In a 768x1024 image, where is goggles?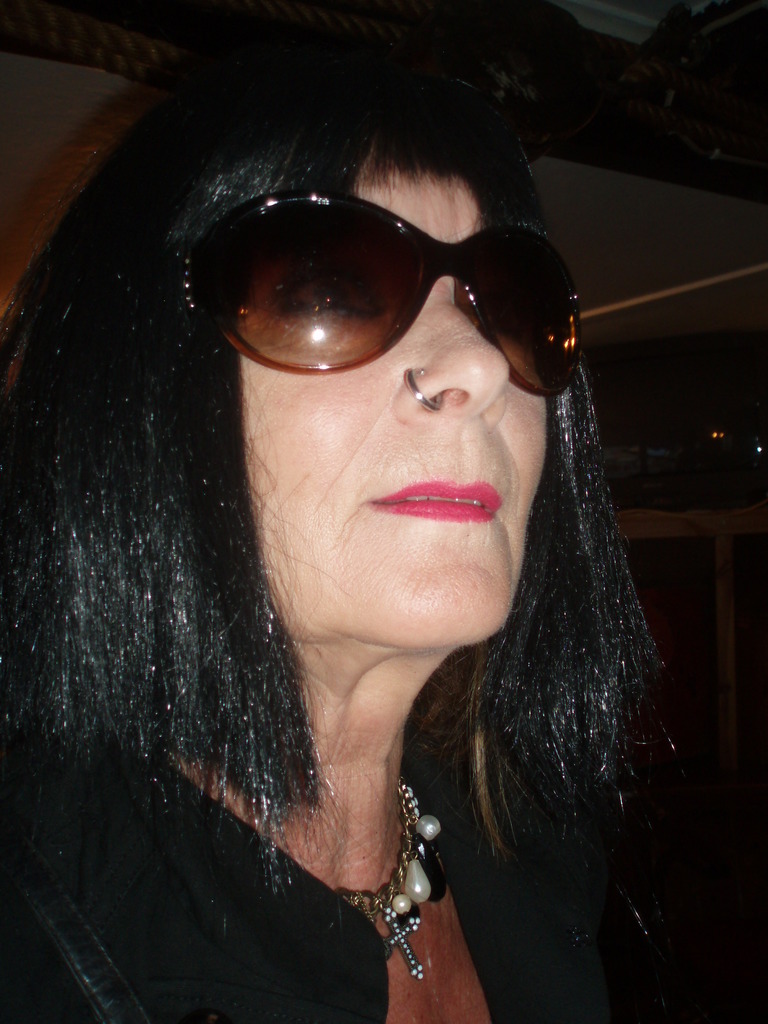
182,179,600,374.
